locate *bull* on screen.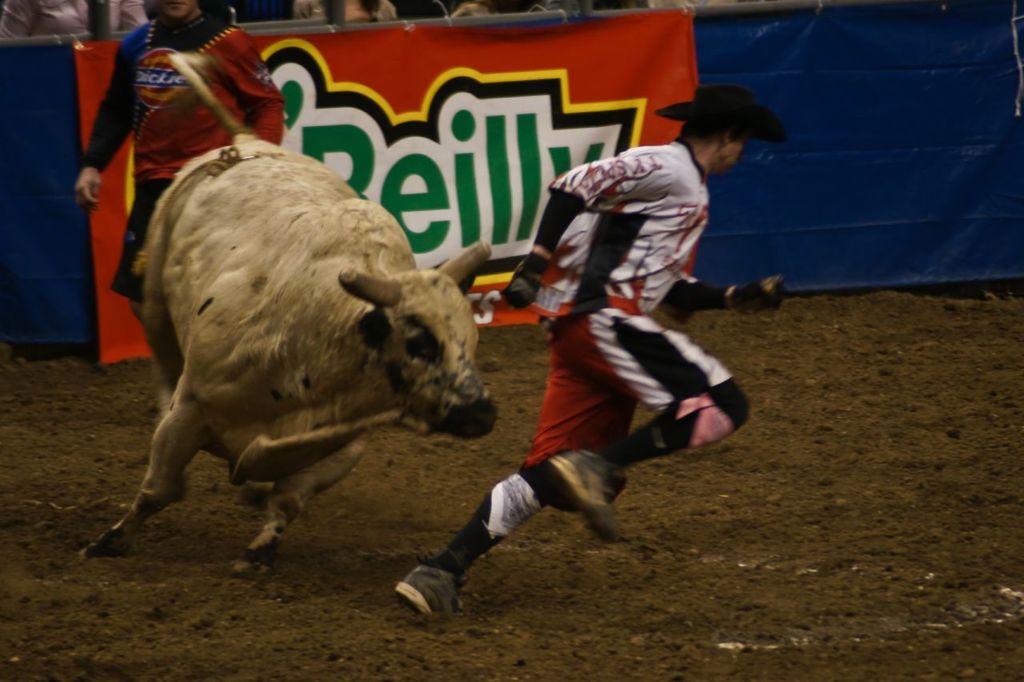
On screen at region(78, 50, 490, 586).
